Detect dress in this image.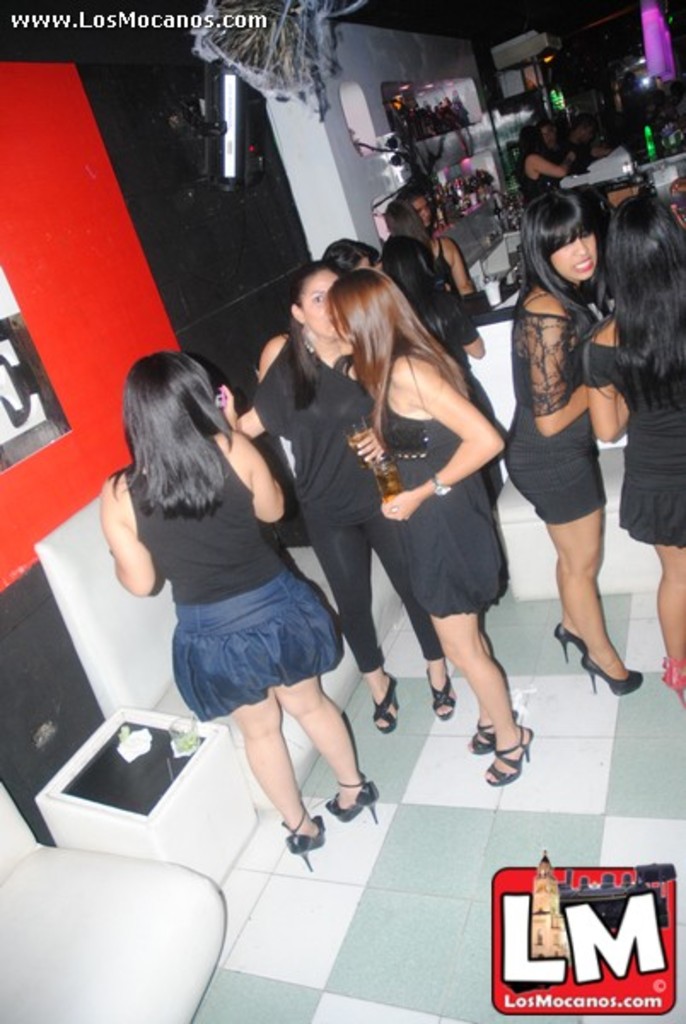
Detection: [128, 432, 340, 724].
